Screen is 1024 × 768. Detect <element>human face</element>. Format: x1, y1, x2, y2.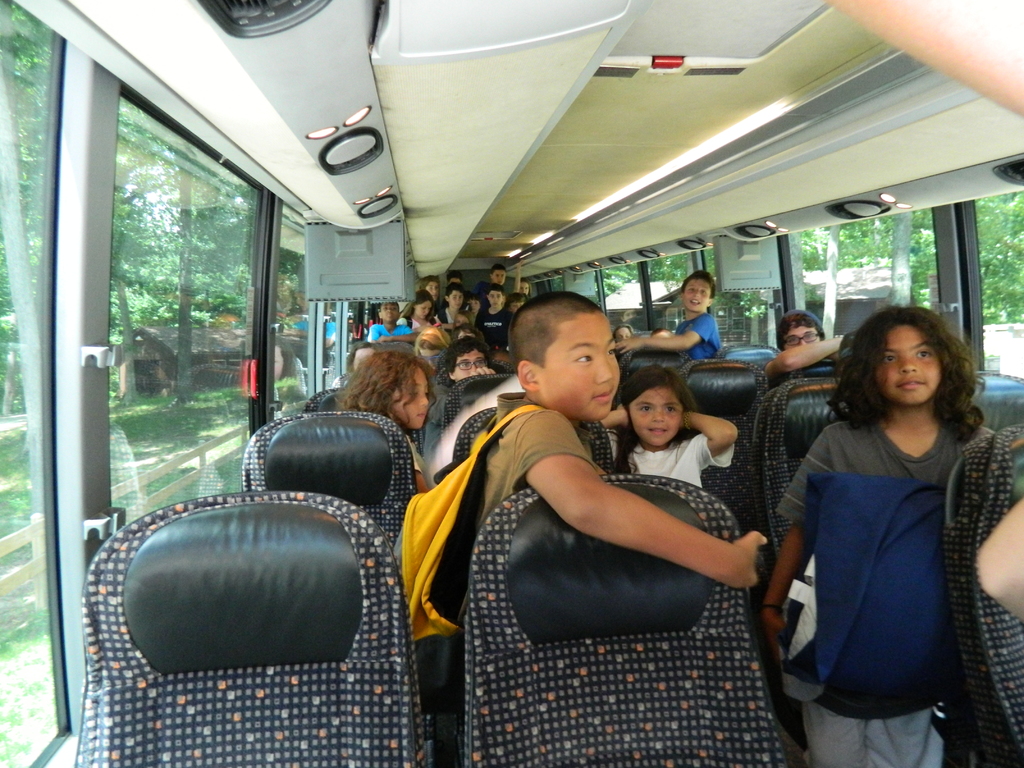
379, 302, 396, 326.
